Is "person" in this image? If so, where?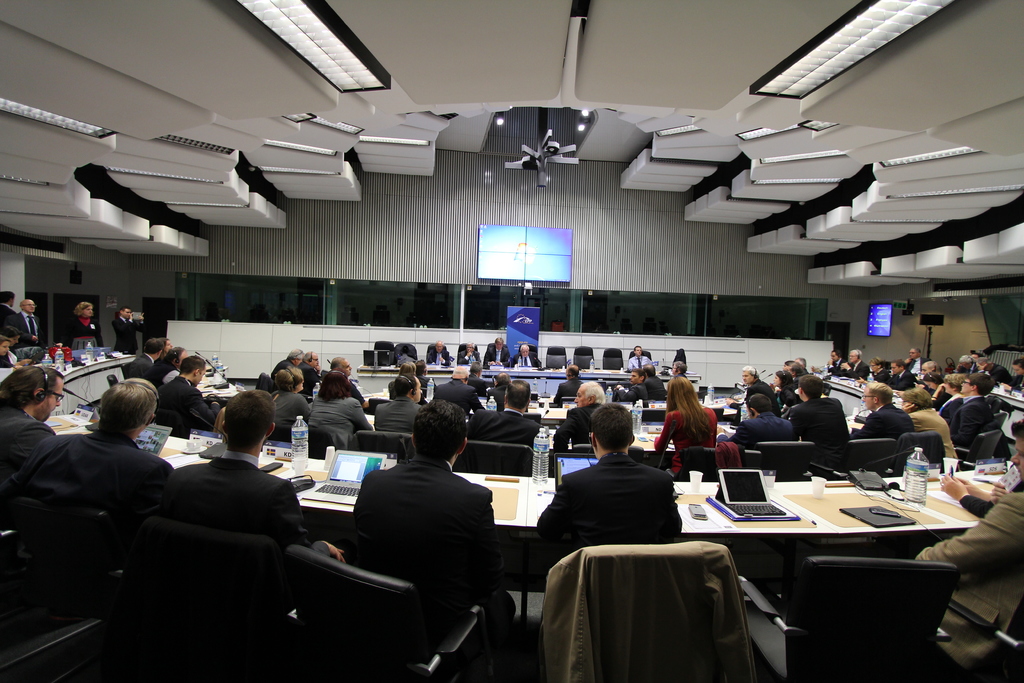
Yes, at [x1=610, y1=369, x2=646, y2=399].
